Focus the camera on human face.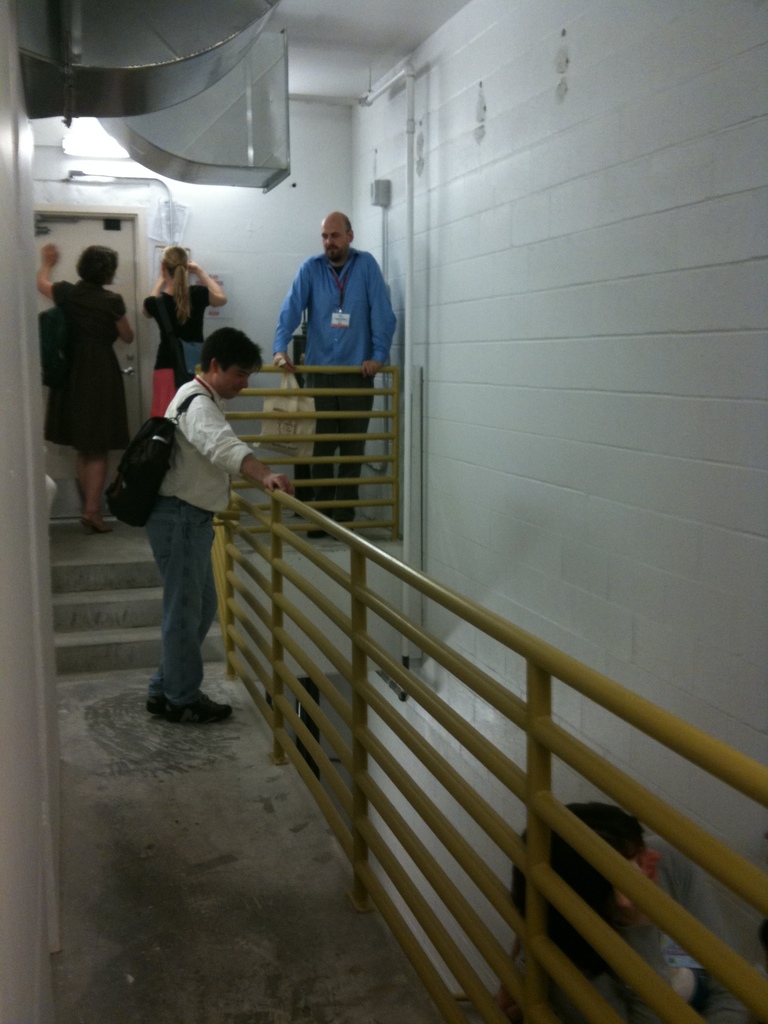
Focus region: (left=317, top=216, right=349, bottom=258).
